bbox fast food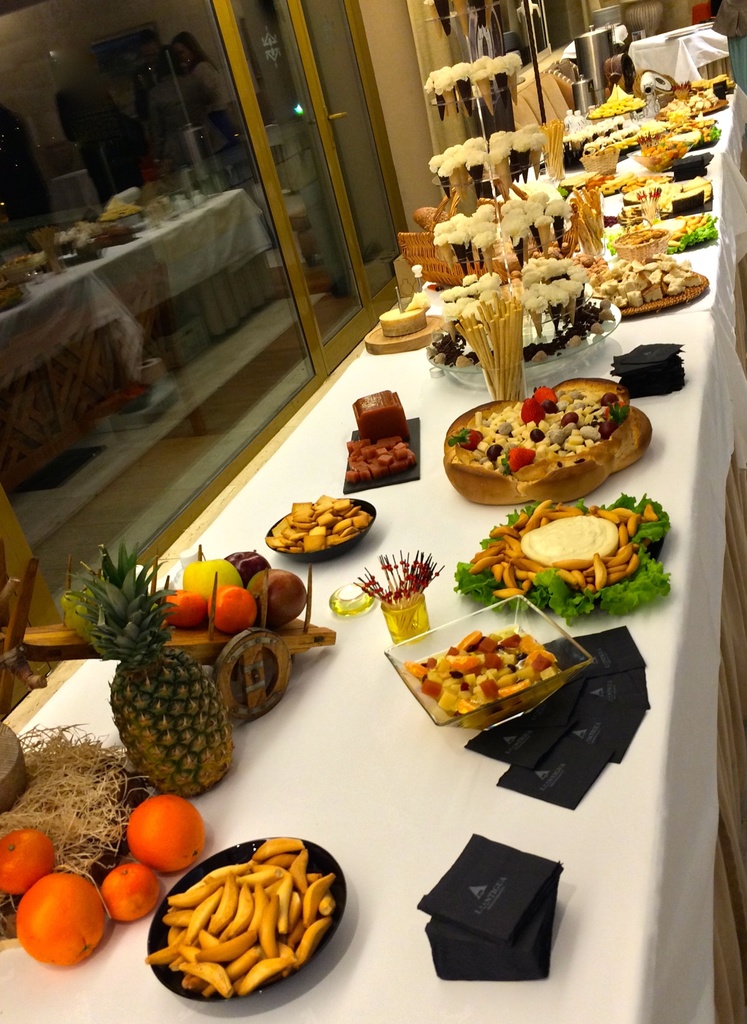
339:433:422:488
